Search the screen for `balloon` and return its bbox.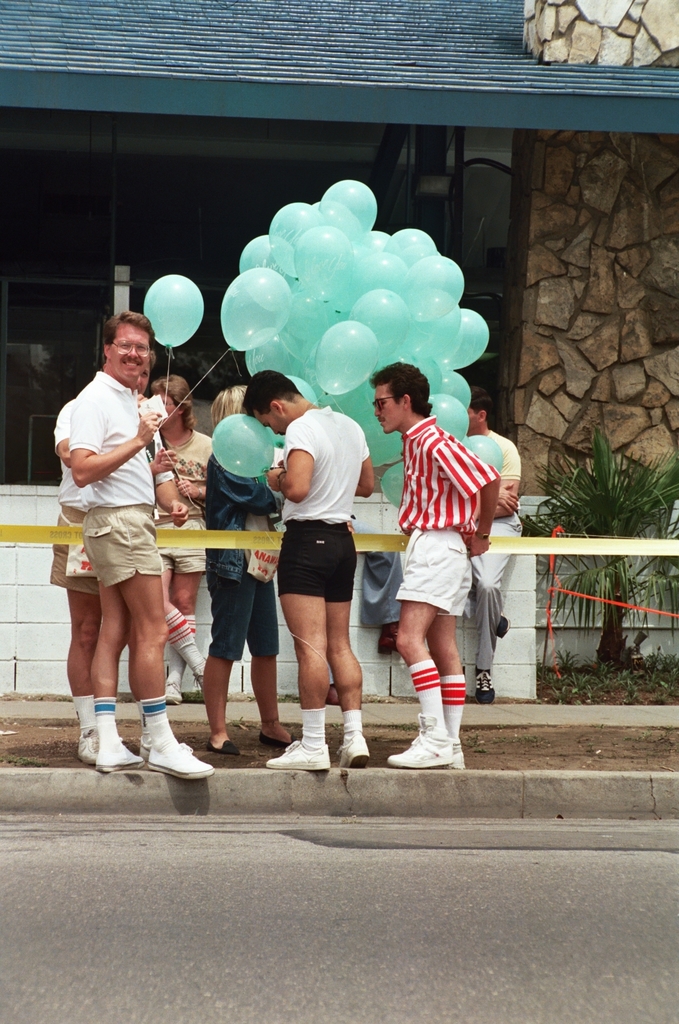
Found: [x1=139, y1=274, x2=202, y2=351].
